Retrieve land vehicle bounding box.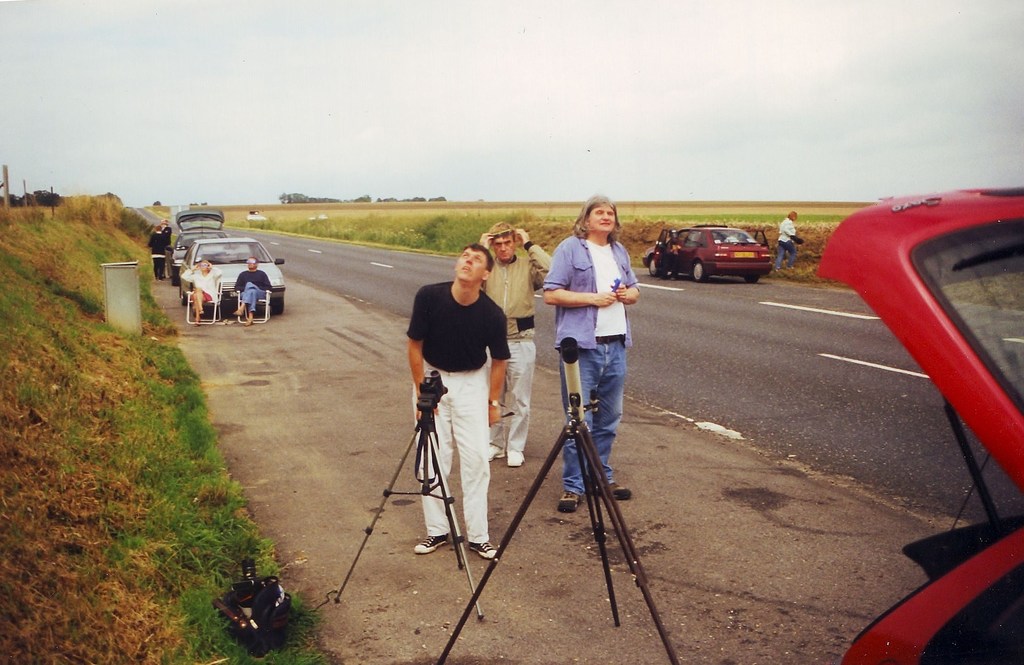
Bounding box: [167,207,227,289].
